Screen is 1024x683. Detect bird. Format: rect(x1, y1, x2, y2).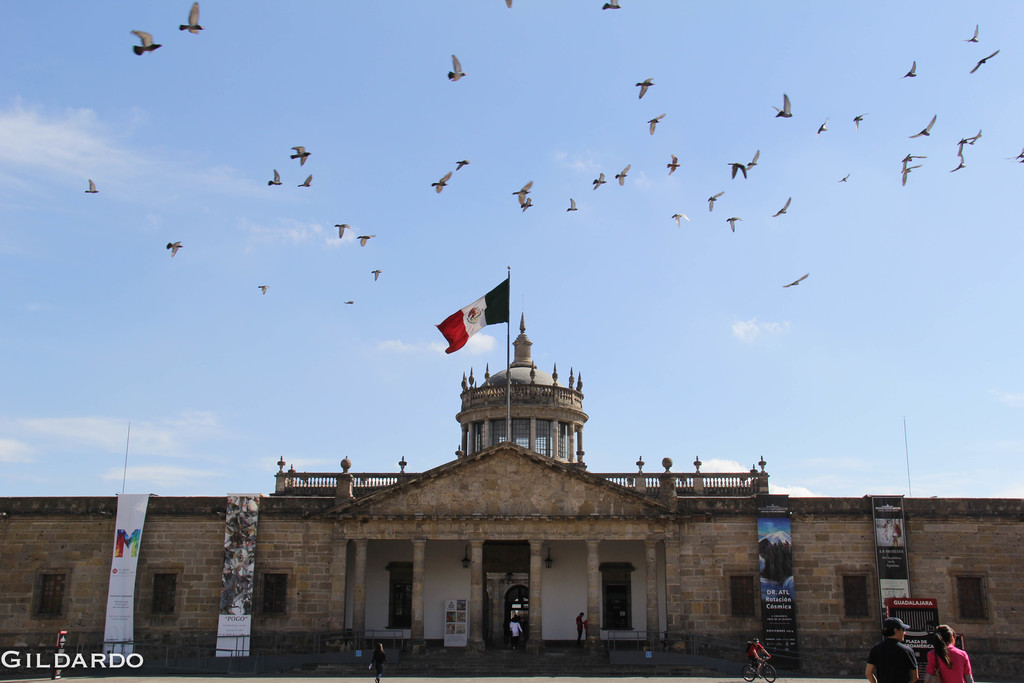
rect(333, 220, 349, 236).
